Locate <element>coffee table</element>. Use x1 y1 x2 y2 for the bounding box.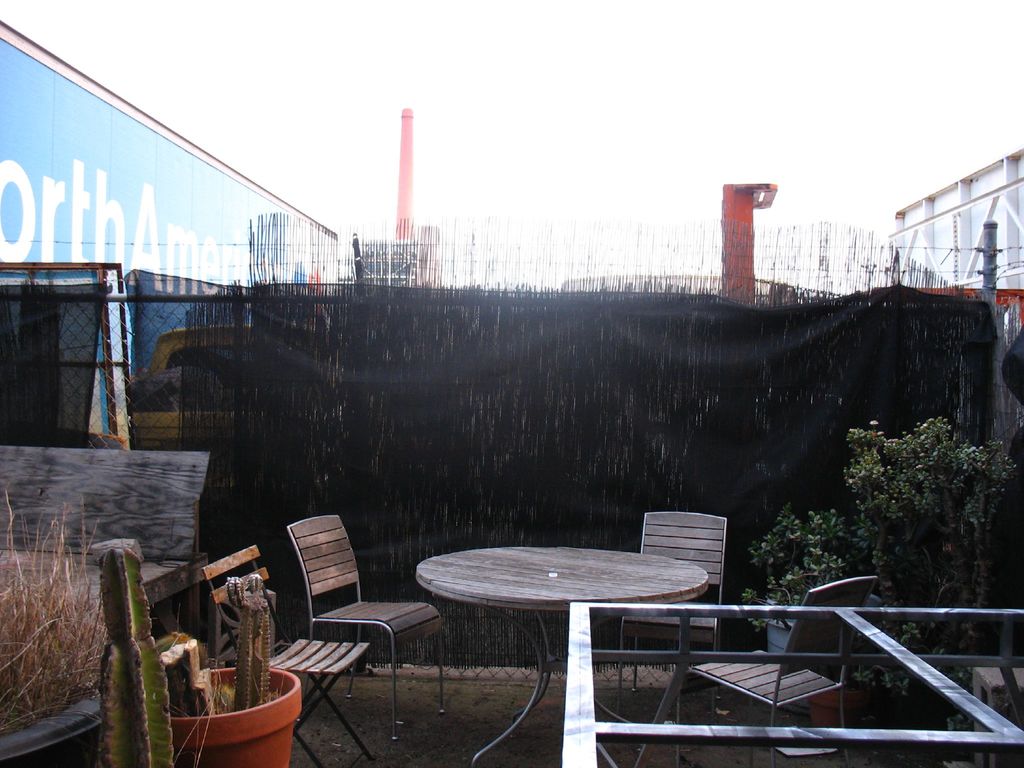
383 525 753 737.
